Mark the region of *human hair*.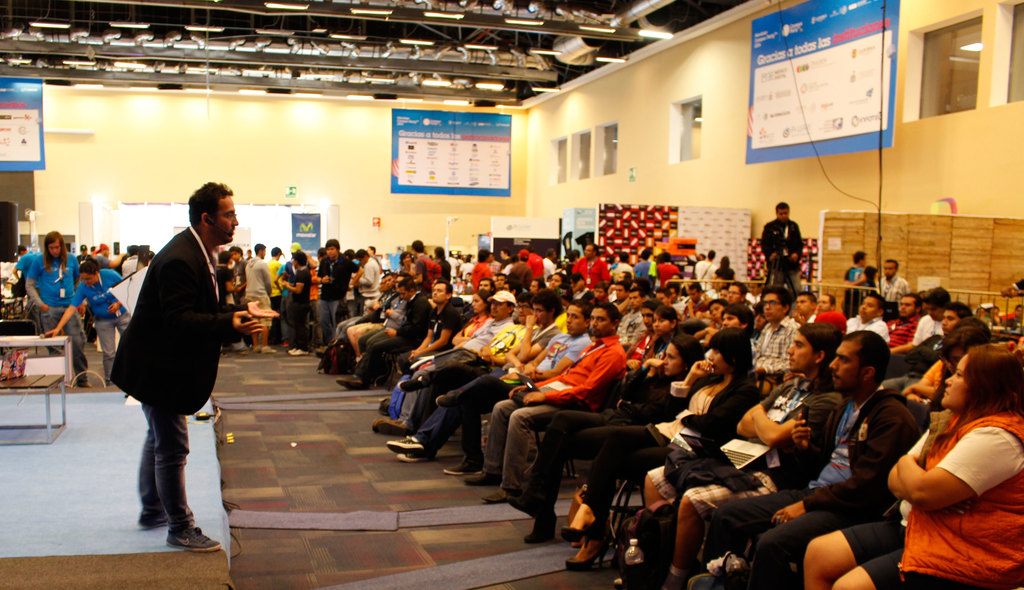
Region: bbox=(797, 322, 840, 374).
